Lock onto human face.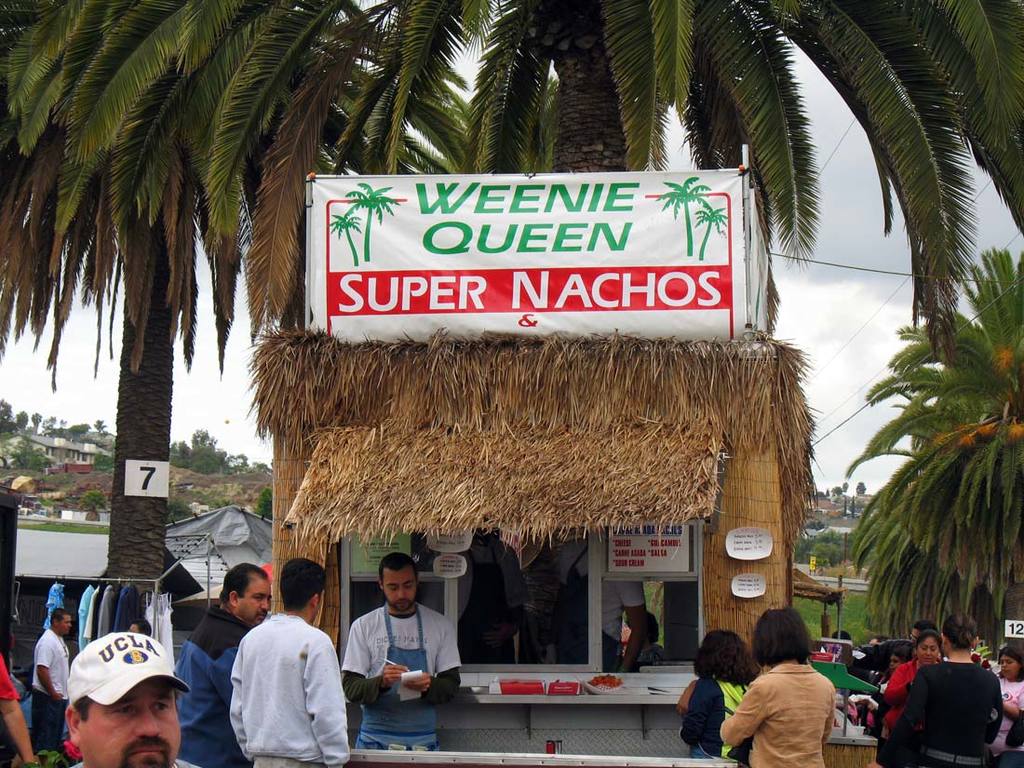
Locked: {"left": 1002, "top": 654, "right": 1020, "bottom": 681}.
